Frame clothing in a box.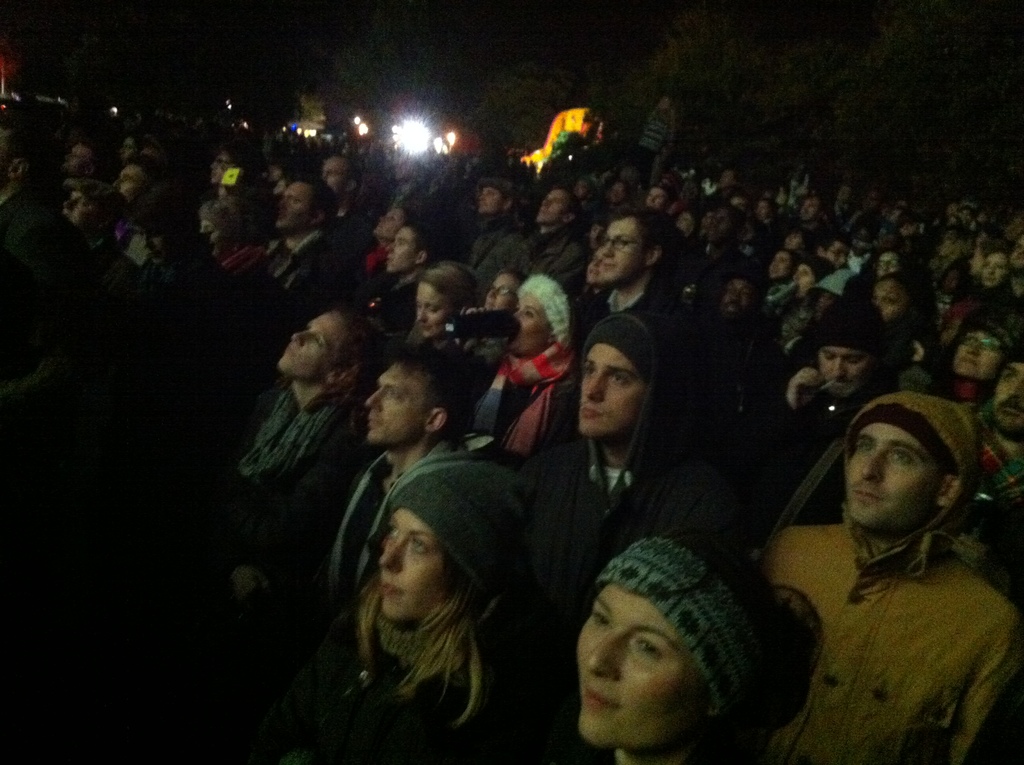
left=556, top=262, right=686, bottom=368.
